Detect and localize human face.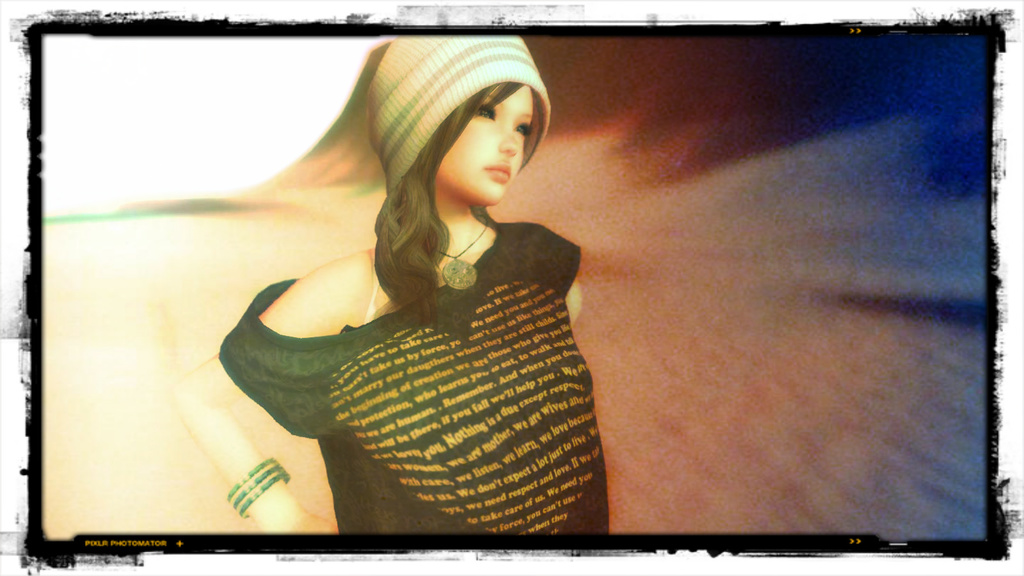
Localized at 435,83,538,205.
